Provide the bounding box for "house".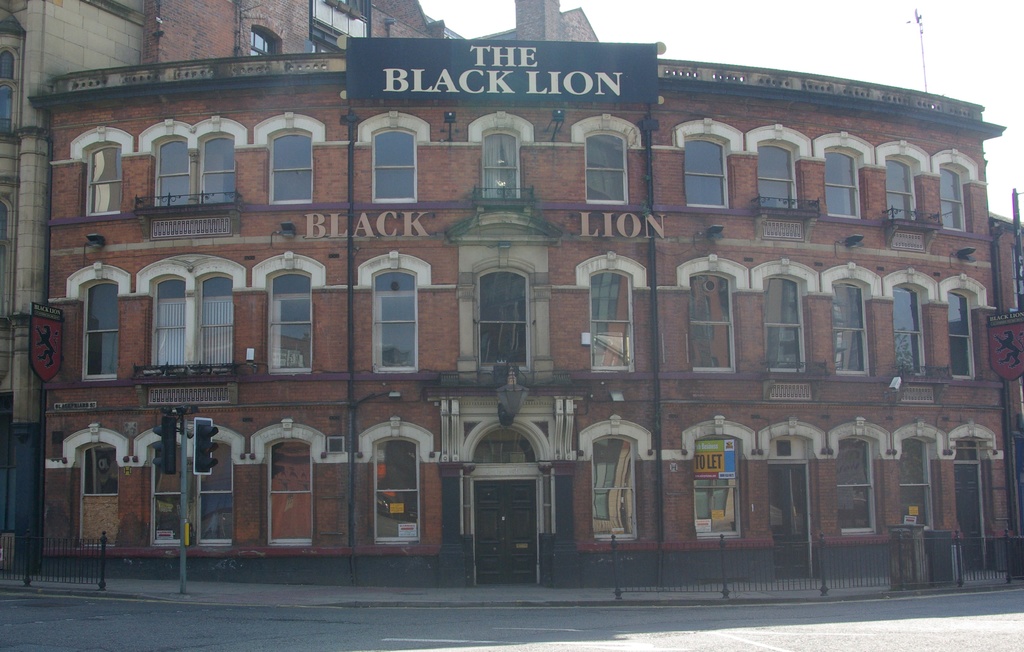
BBox(0, 0, 1023, 585).
